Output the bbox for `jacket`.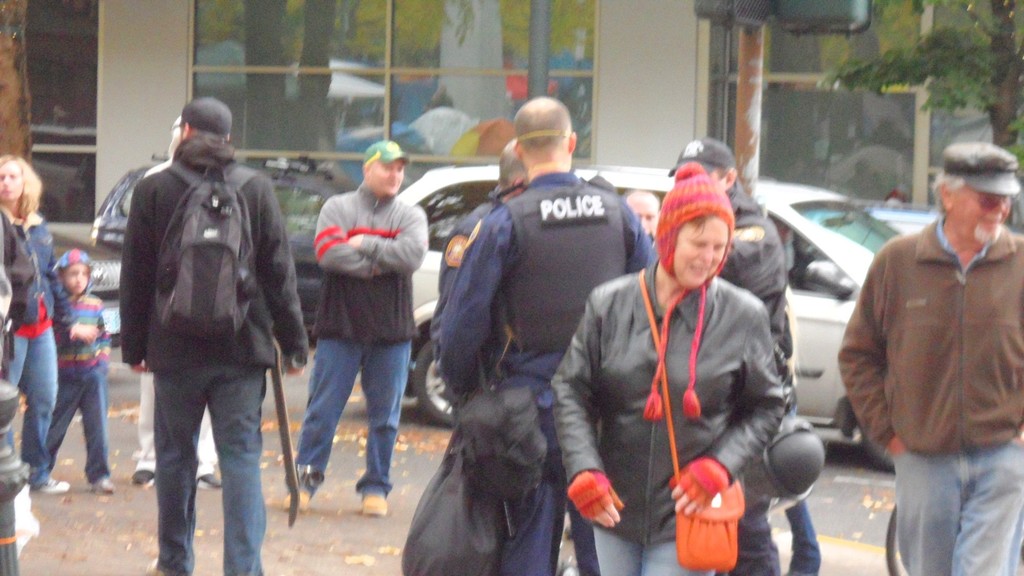
locate(500, 180, 626, 353).
